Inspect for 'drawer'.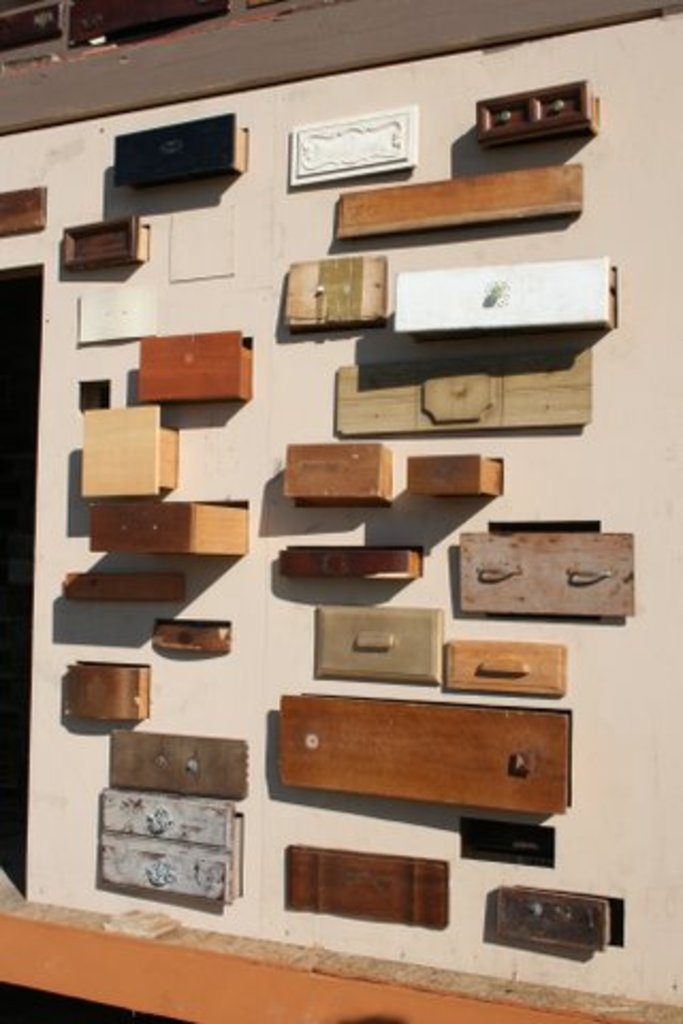
Inspection: l=314, t=604, r=442, b=689.
